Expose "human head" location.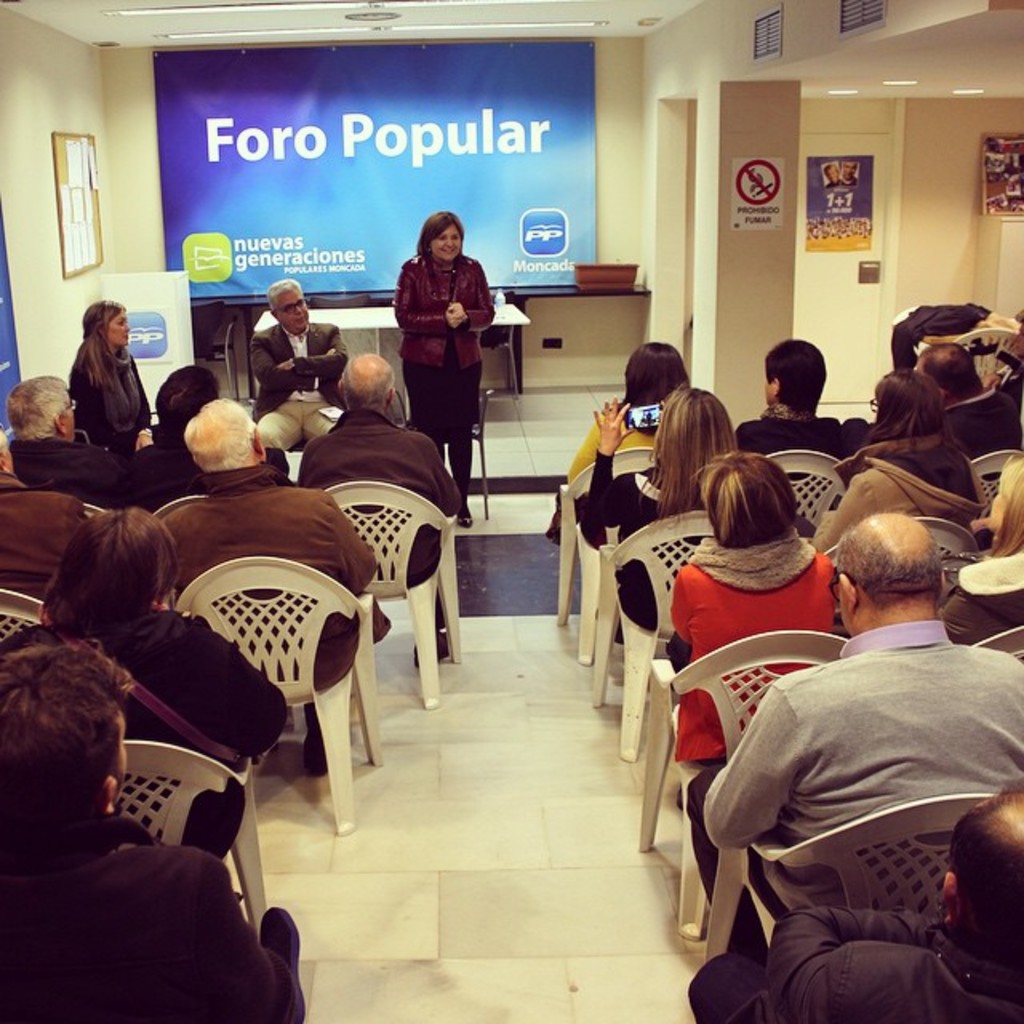
Exposed at <region>338, 354, 394, 413</region>.
